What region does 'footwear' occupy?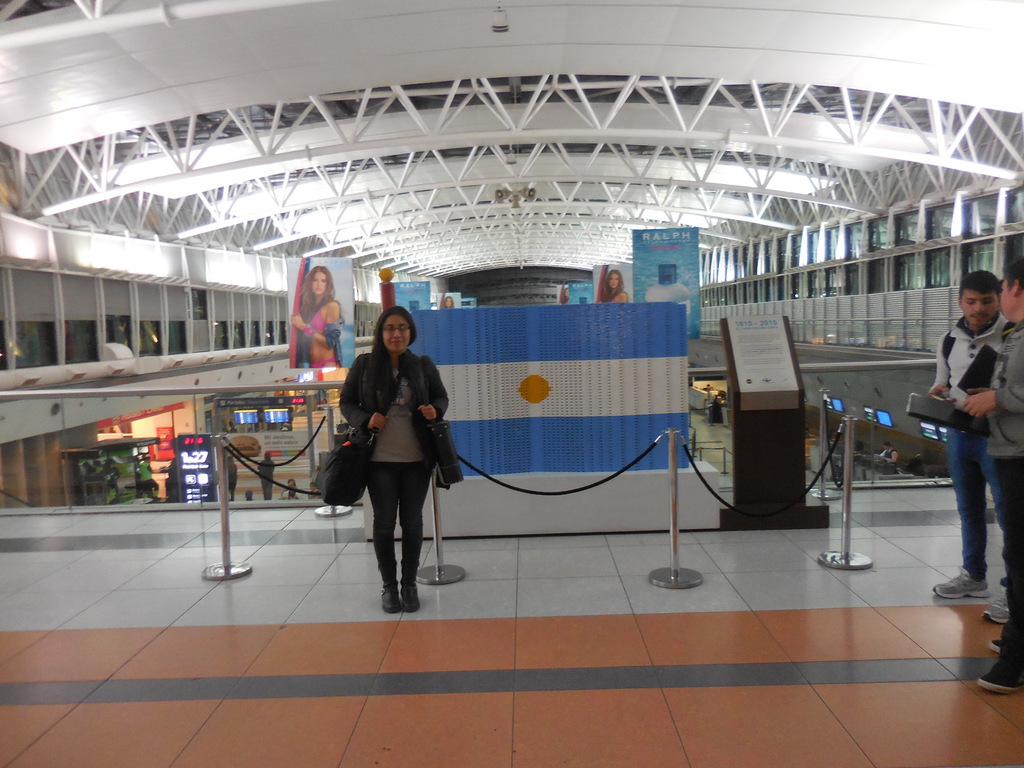
box(936, 561, 990, 599).
